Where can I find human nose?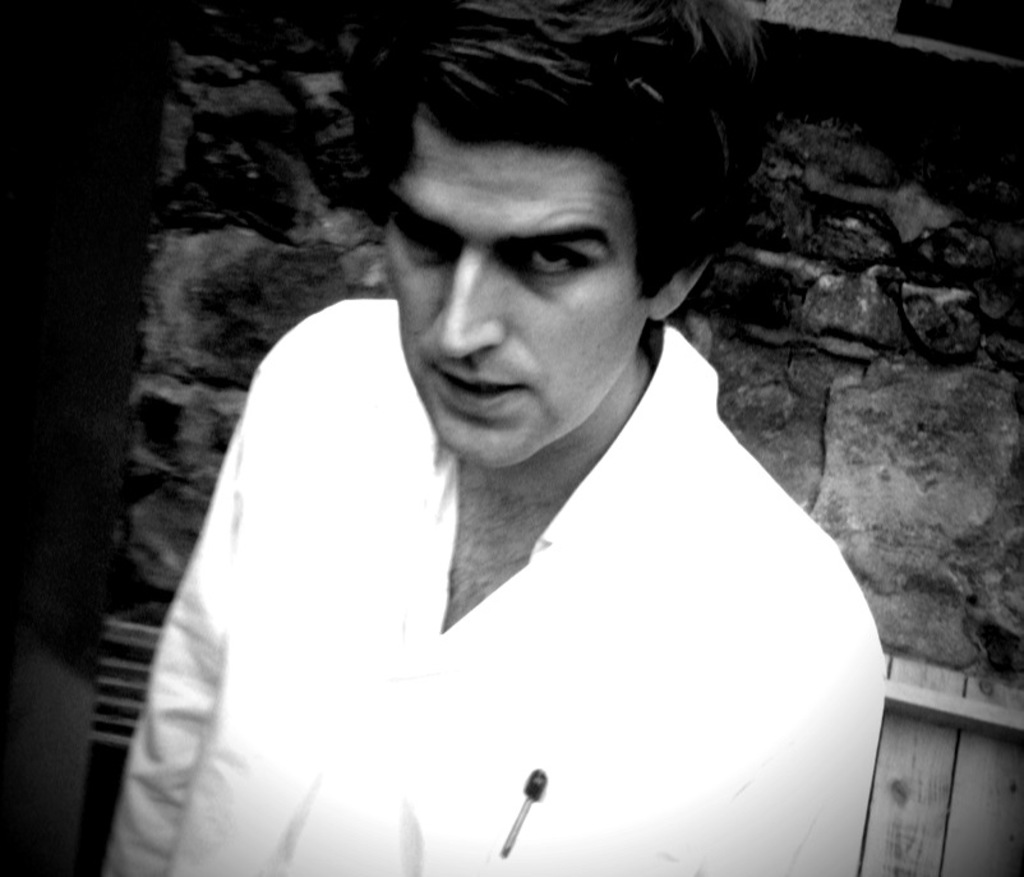
You can find it at box(423, 239, 515, 355).
